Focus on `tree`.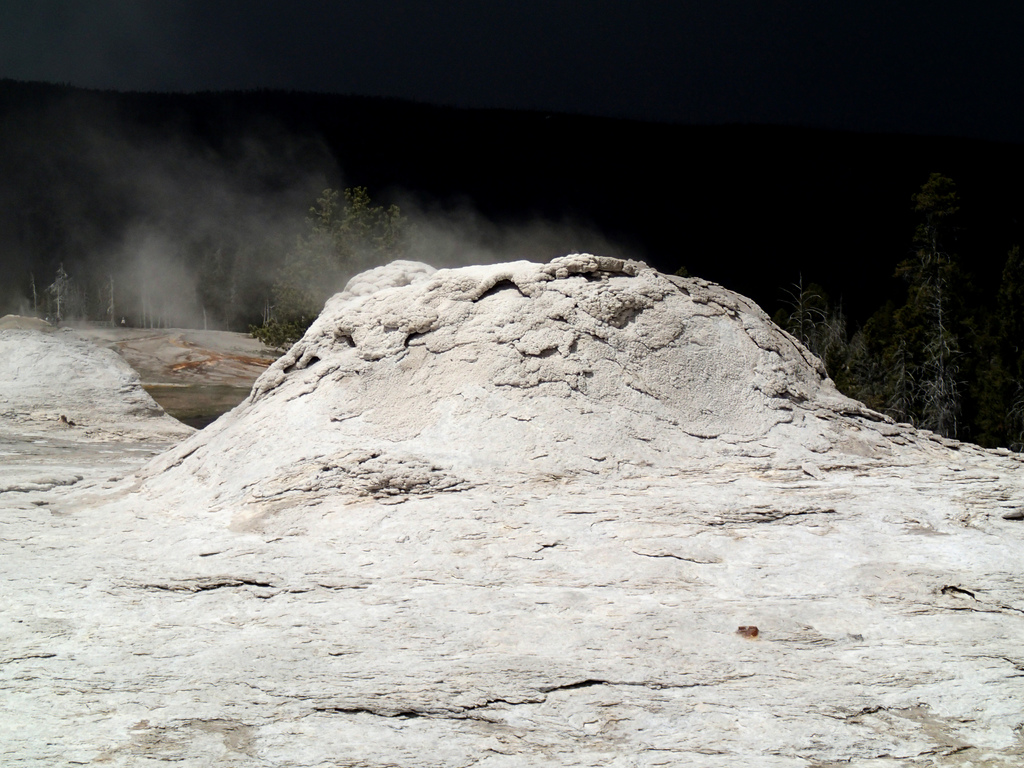
Focused at (left=246, top=188, right=453, bottom=353).
